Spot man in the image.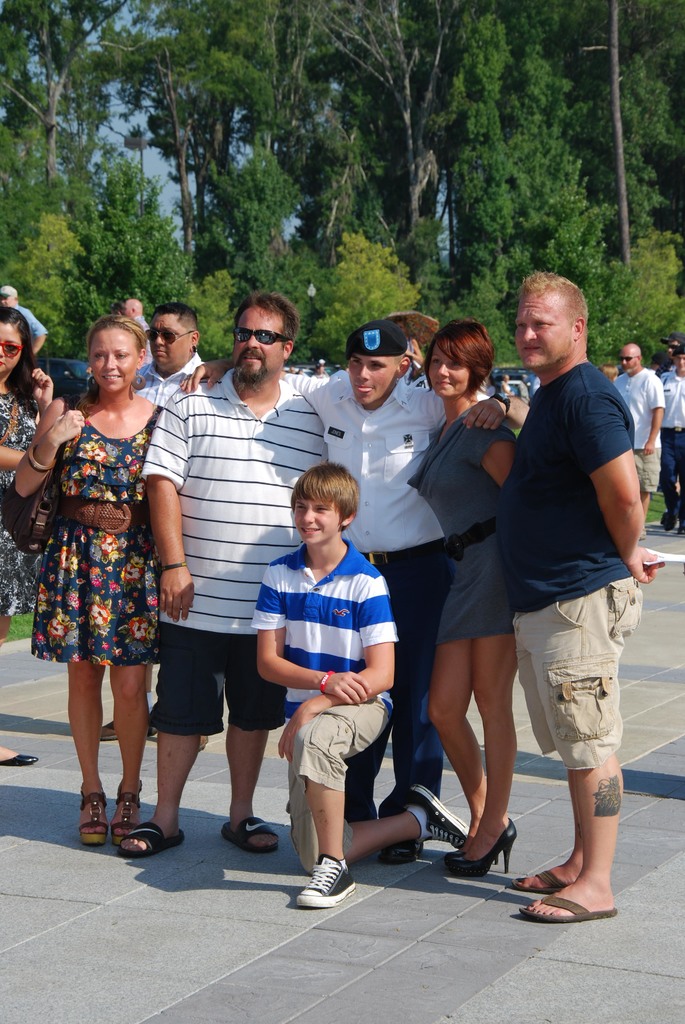
man found at [499, 271, 656, 924].
